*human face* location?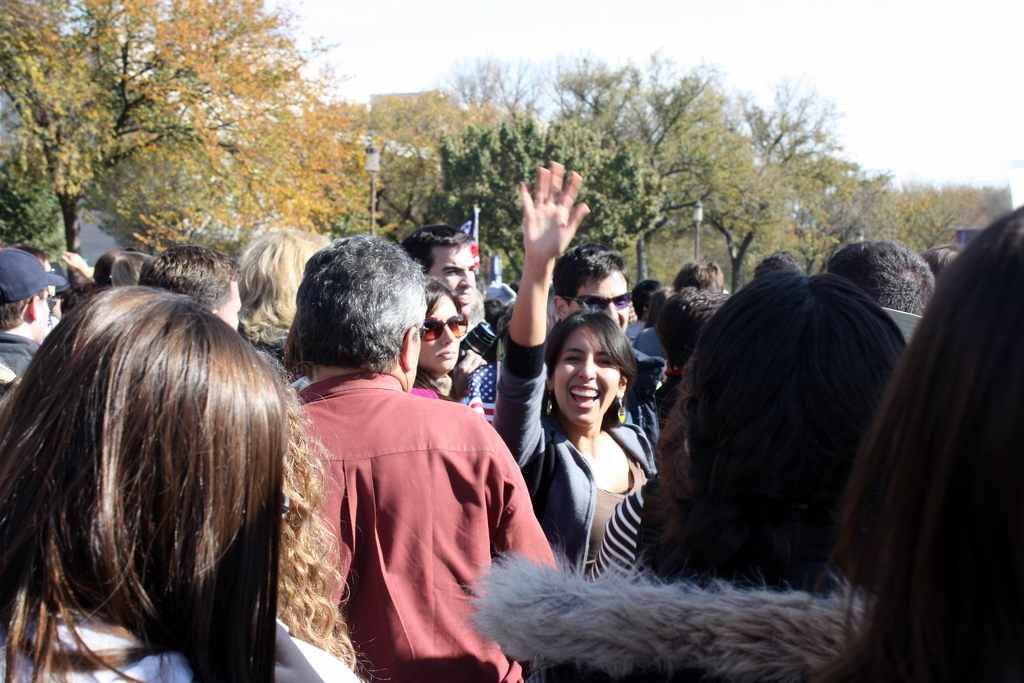
[216,281,244,330]
